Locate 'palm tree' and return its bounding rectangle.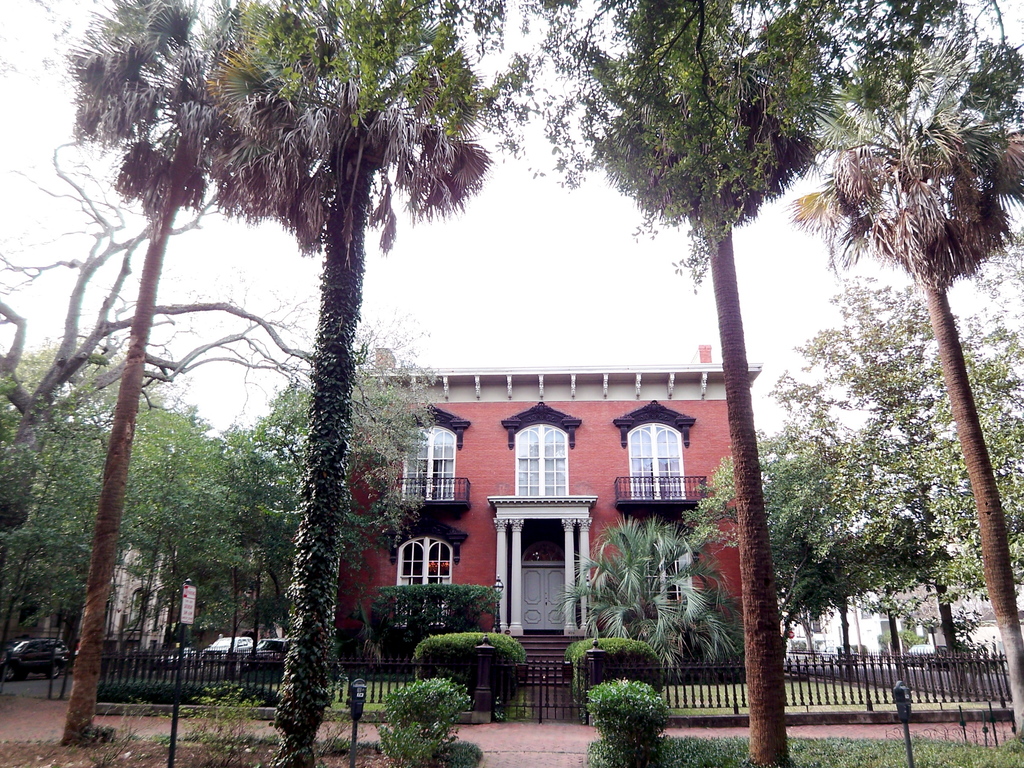
[left=787, top=81, right=1007, bottom=698].
